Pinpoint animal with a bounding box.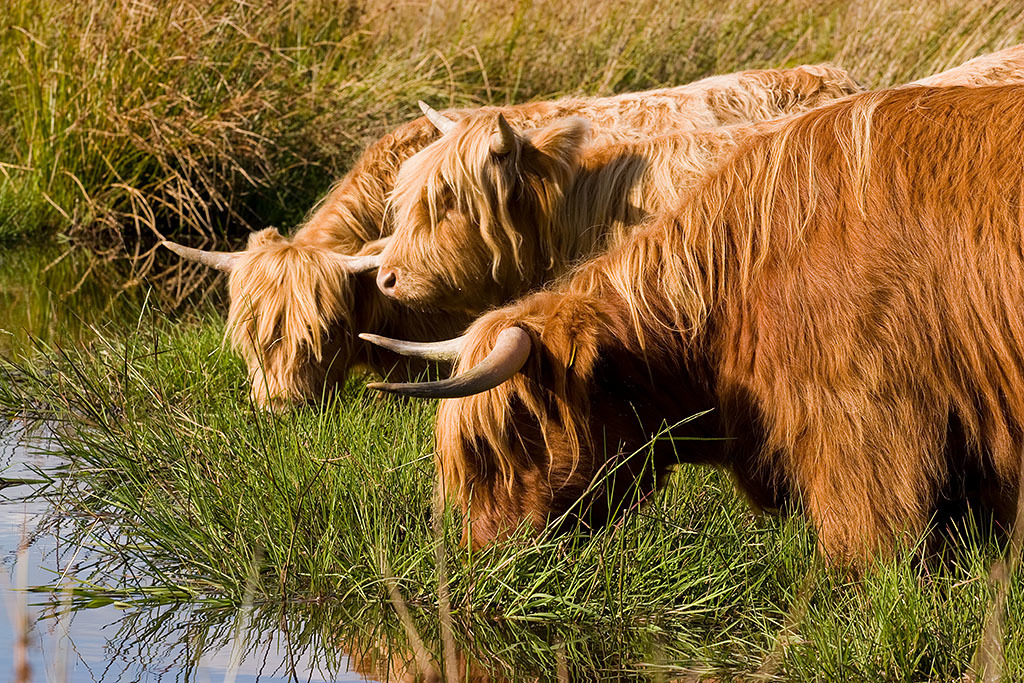
[161,61,861,420].
